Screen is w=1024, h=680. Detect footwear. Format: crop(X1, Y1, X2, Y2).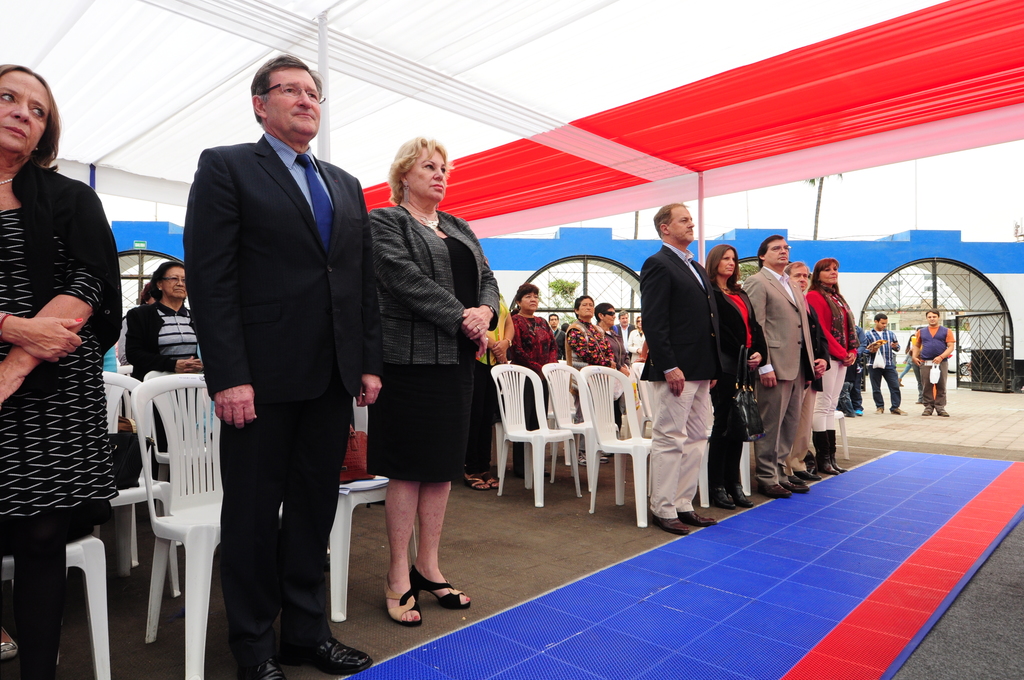
crop(0, 624, 17, 667).
